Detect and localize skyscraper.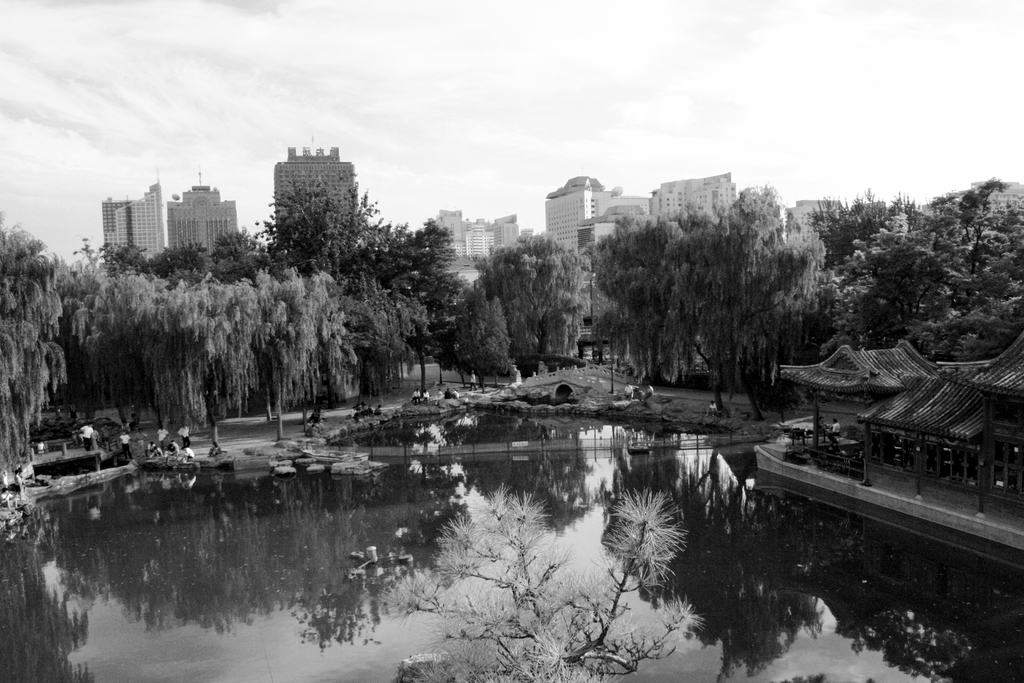
Localized at <box>271,147,355,235</box>.
